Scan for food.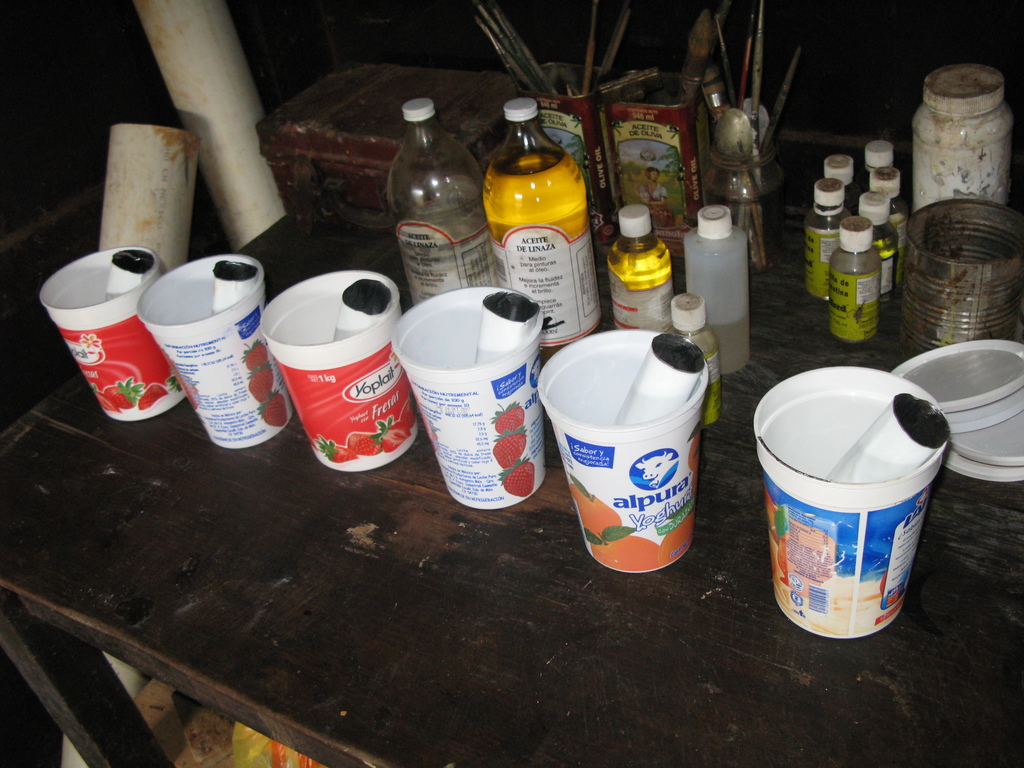
Scan result: (238,342,289,429).
